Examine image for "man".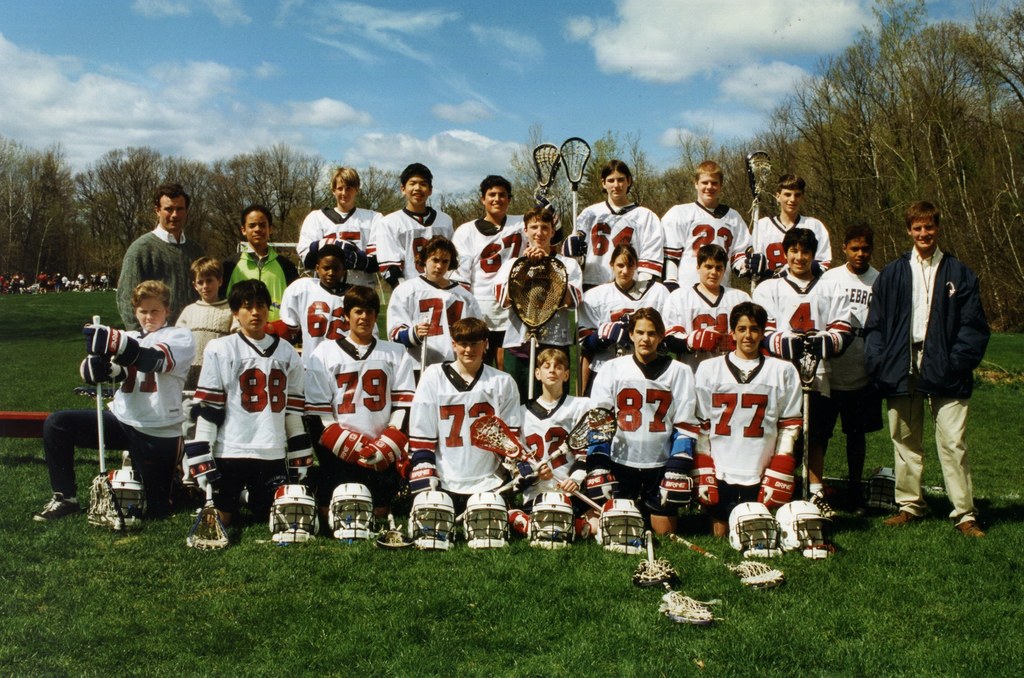
Examination result: (x1=760, y1=173, x2=833, y2=272).
